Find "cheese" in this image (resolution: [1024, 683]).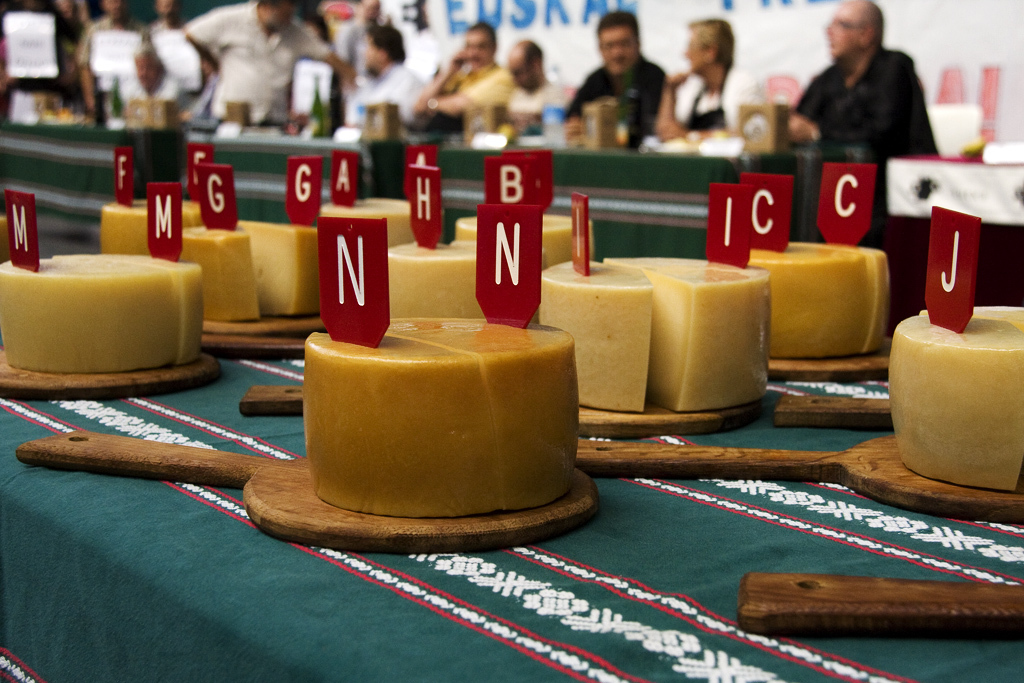
[left=298, top=312, right=582, bottom=519].
